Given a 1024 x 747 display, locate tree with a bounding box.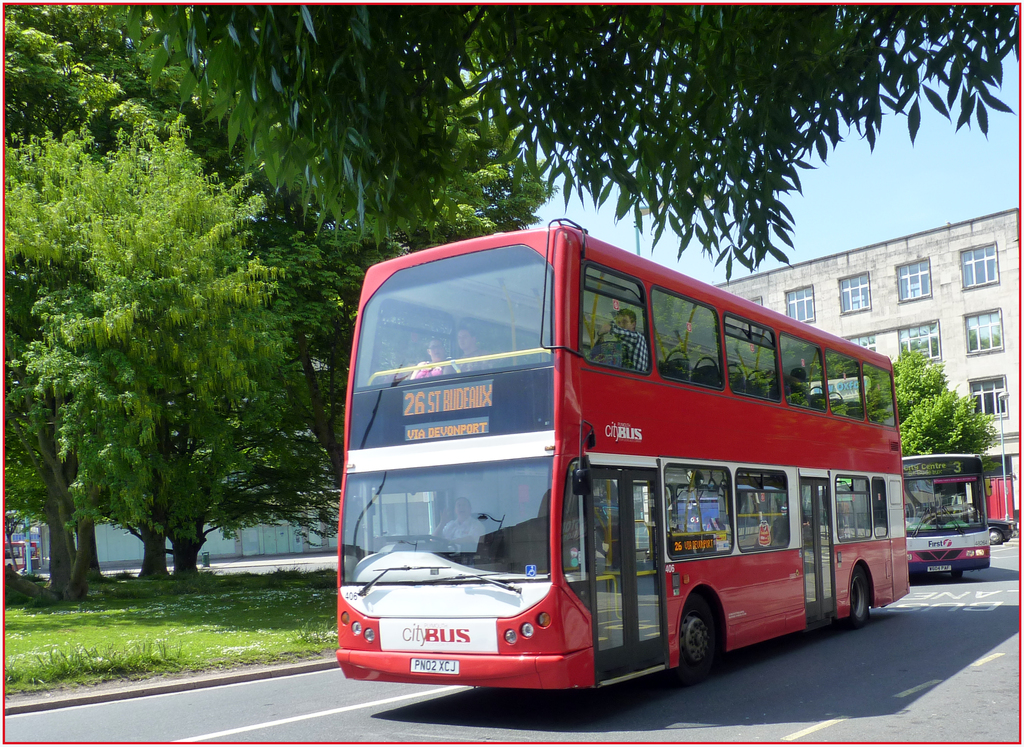
Located: (left=107, top=0, right=1023, bottom=242).
